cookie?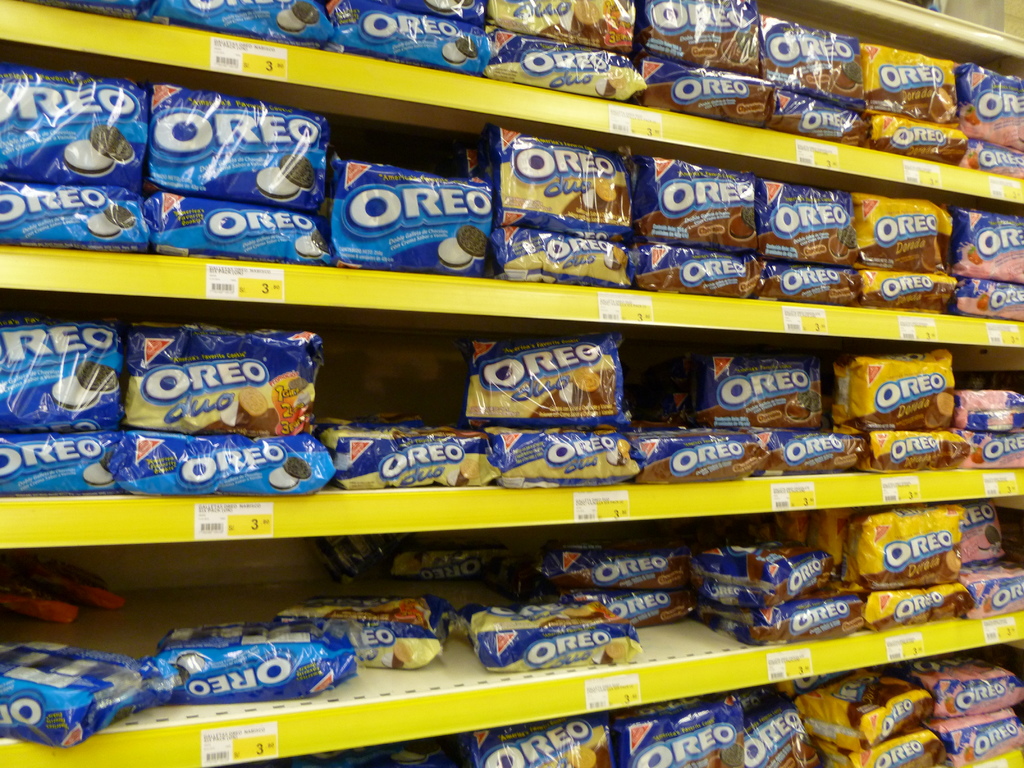
select_region(81, 456, 115, 486)
